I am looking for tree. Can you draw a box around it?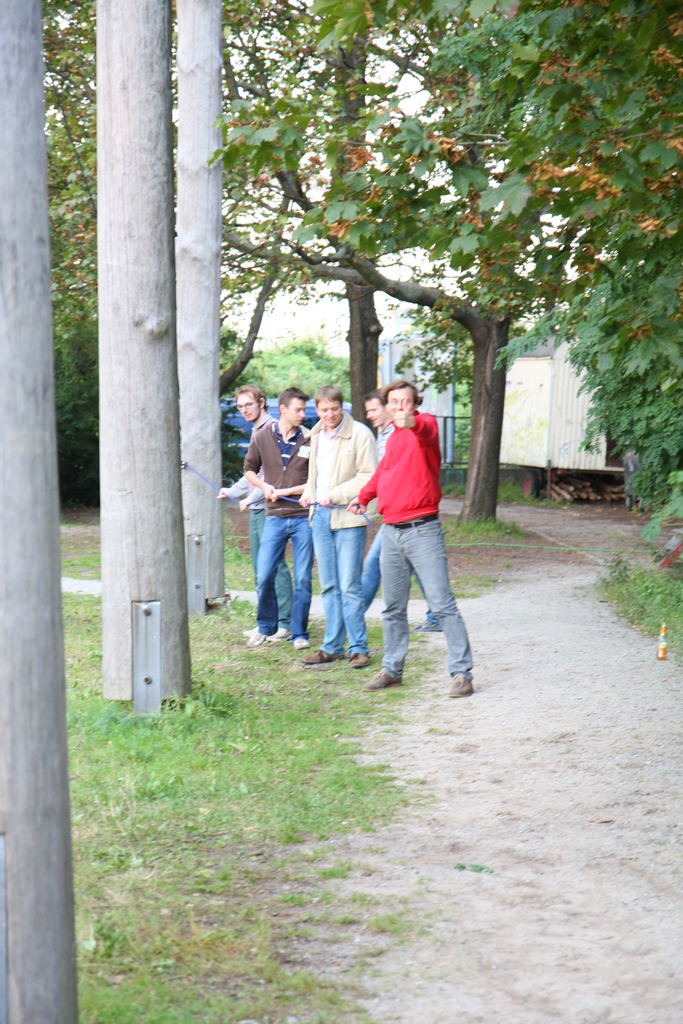
Sure, the bounding box is region(0, 0, 682, 1023).
